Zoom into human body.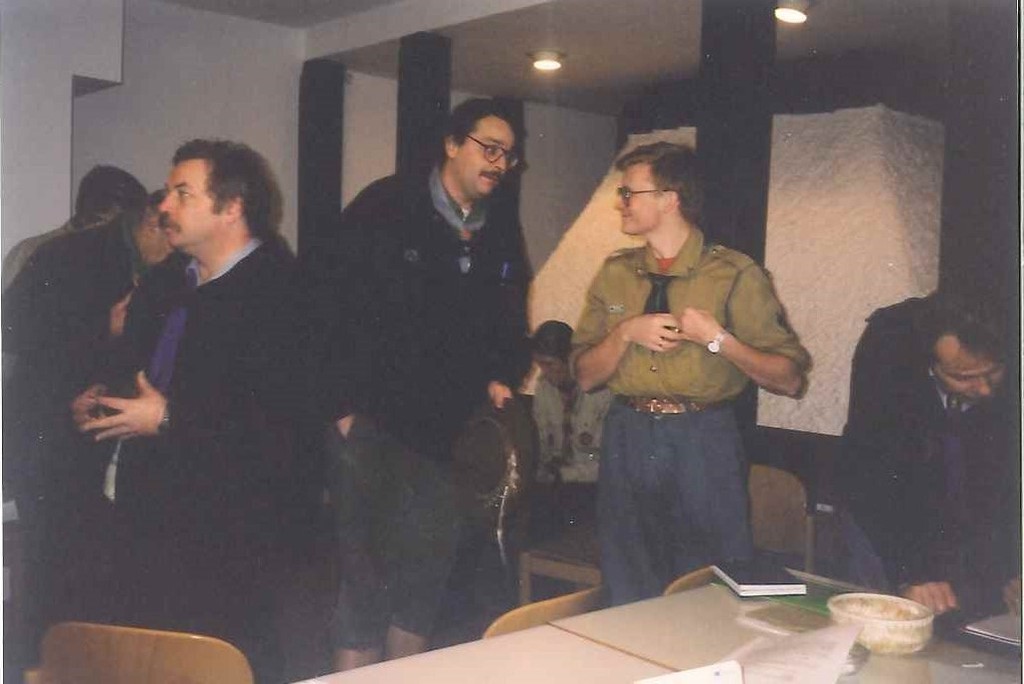
Zoom target: region(0, 189, 203, 652).
